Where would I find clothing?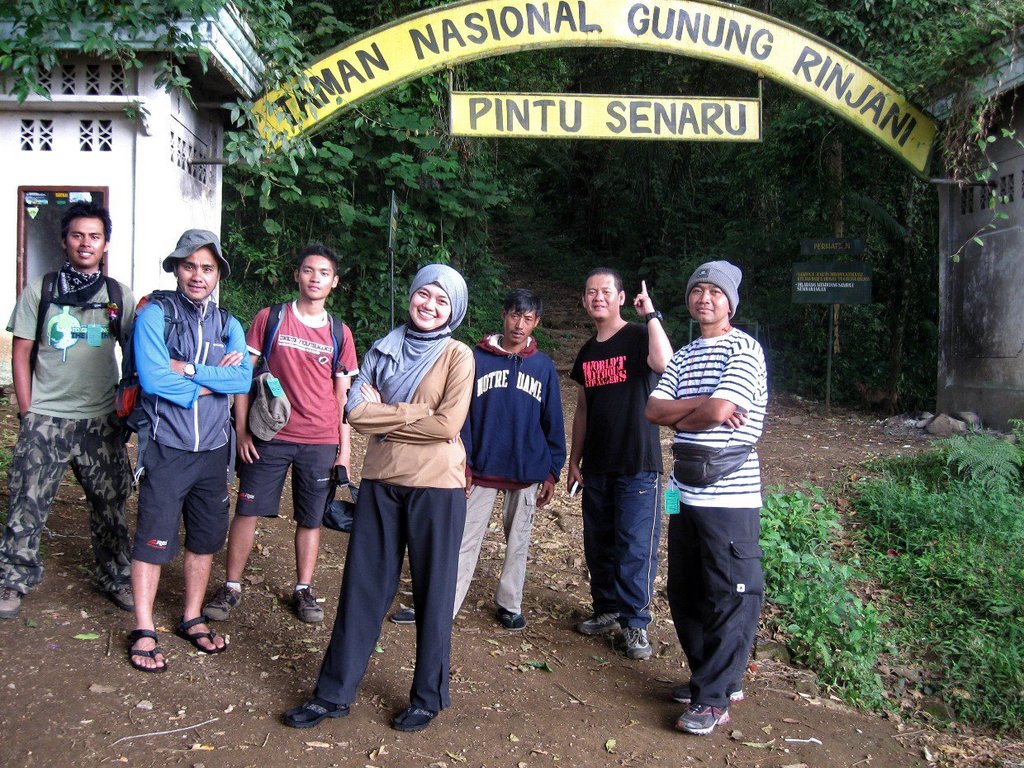
At crop(162, 225, 237, 280).
